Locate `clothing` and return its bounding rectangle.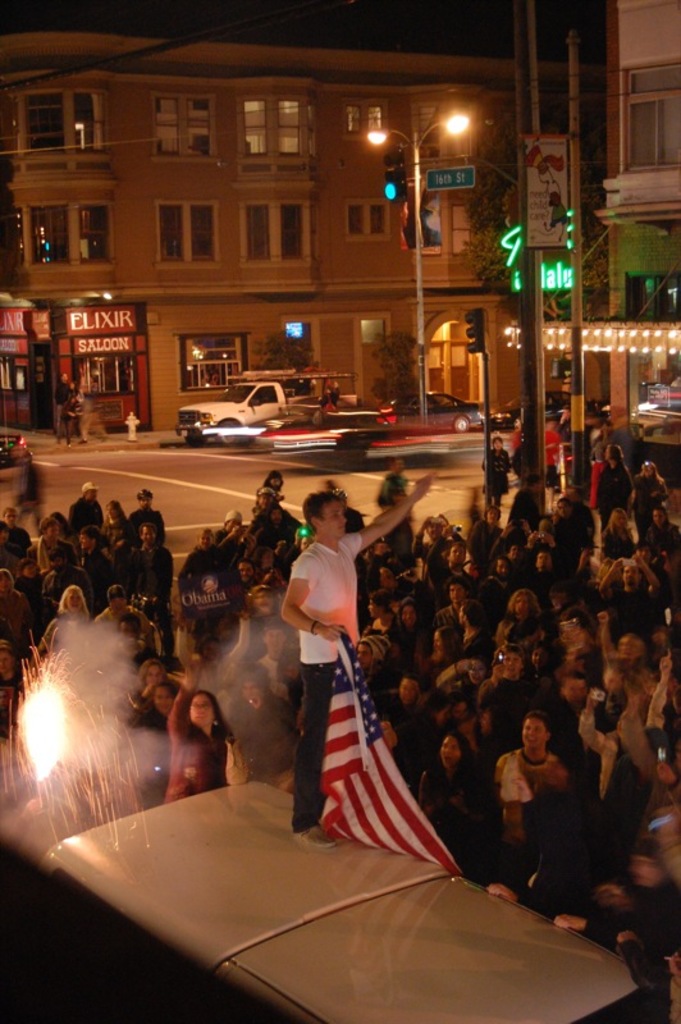
{"x1": 260, "y1": 511, "x2": 305, "y2": 543}.
